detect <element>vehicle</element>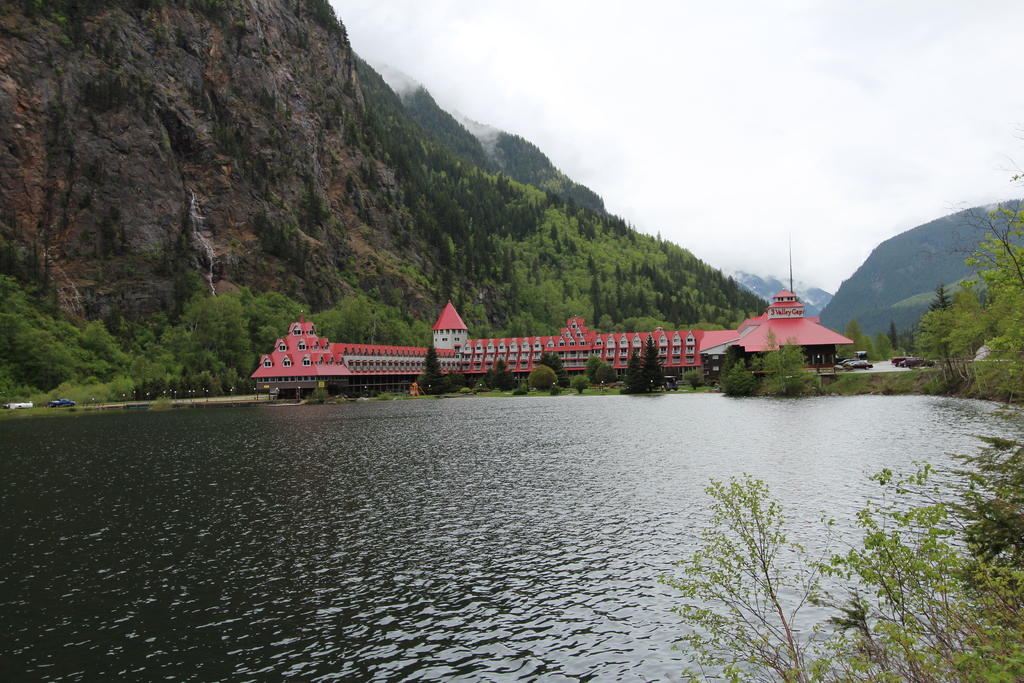
BBox(899, 357, 934, 365)
